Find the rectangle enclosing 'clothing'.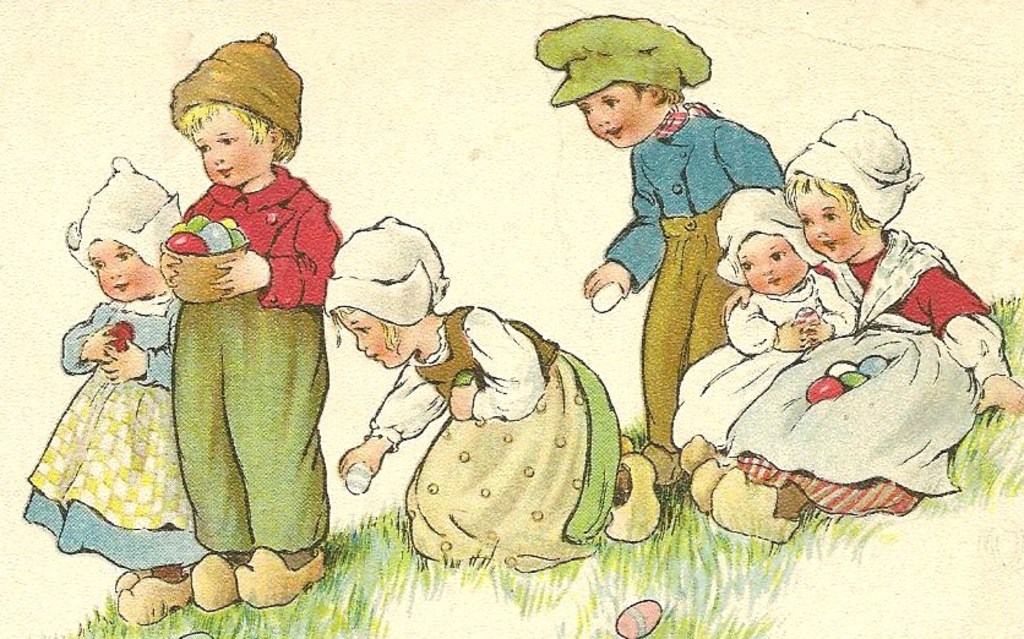
BBox(609, 105, 786, 452).
